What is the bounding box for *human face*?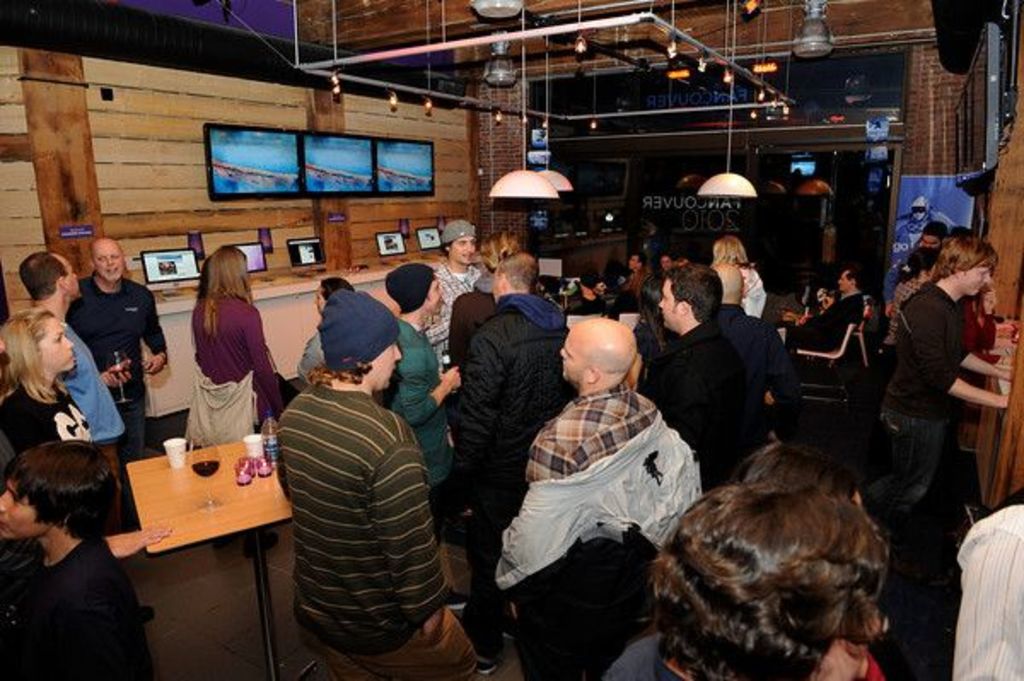
box(963, 270, 990, 297).
